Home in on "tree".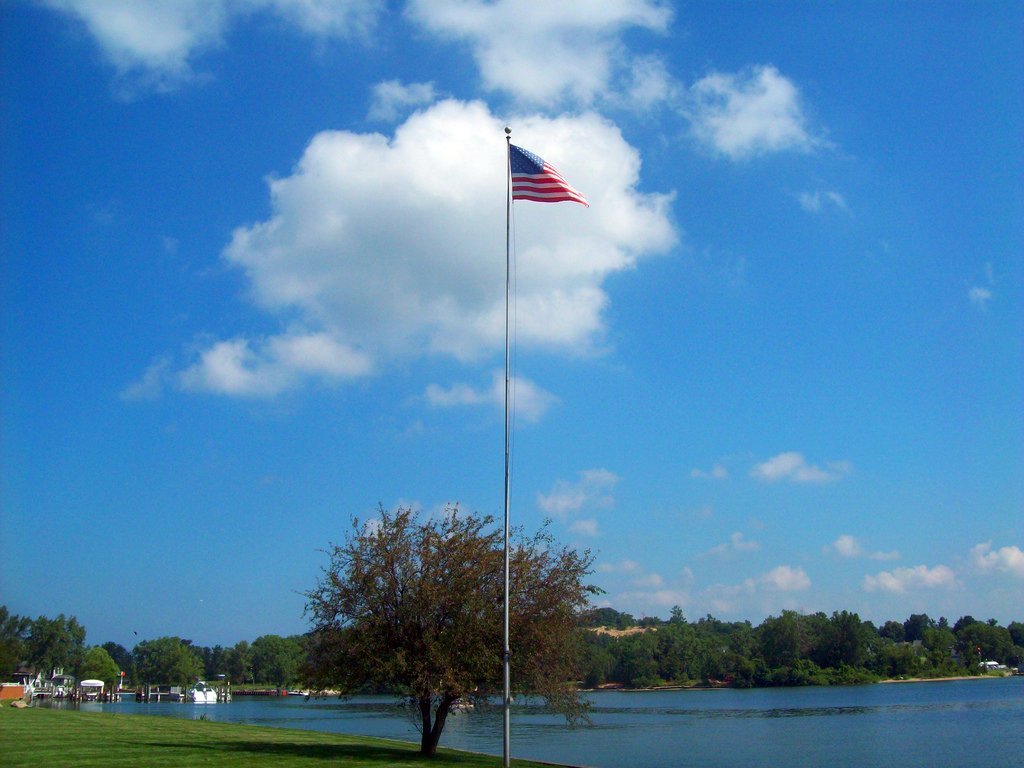
Homed in at 960/619/991/674.
